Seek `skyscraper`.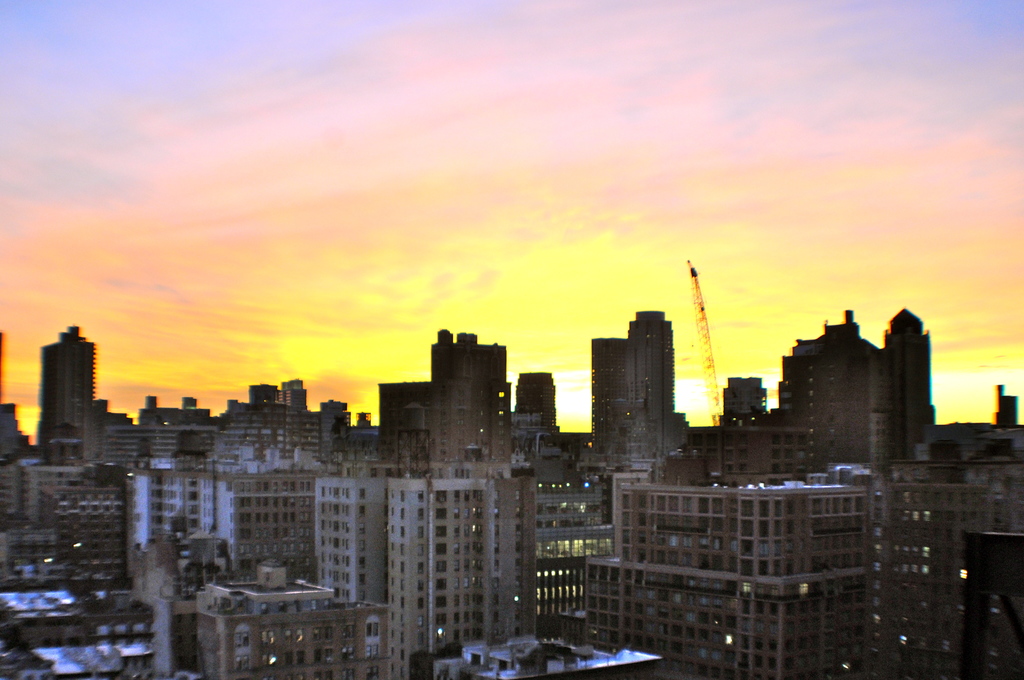
(left=513, top=368, right=556, bottom=460).
